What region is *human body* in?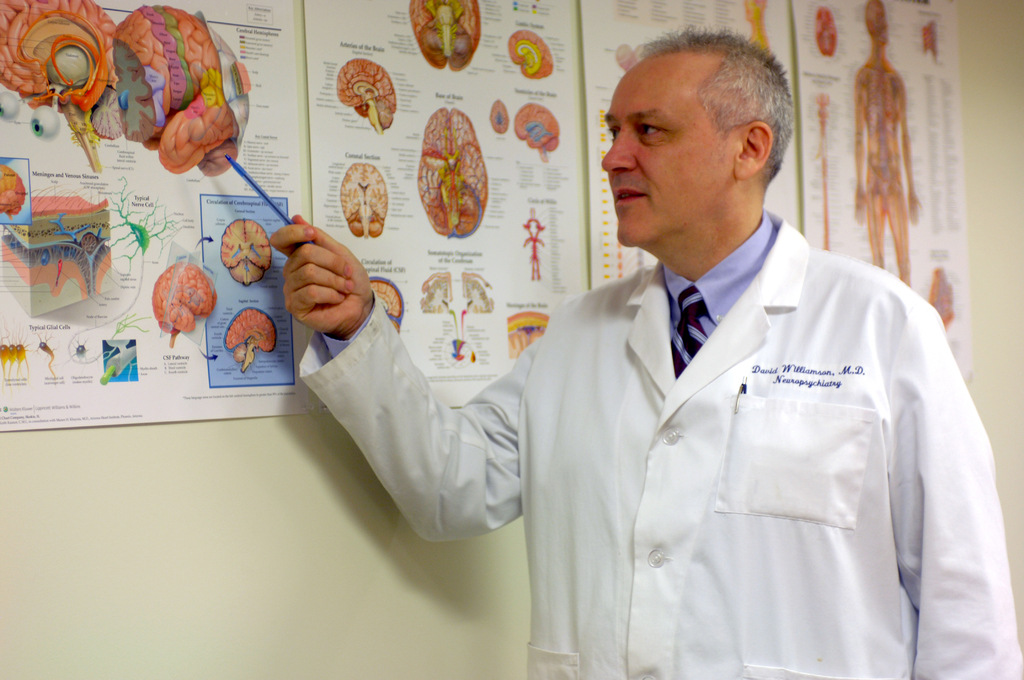
[x1=849, y1=49, x2=924, y2=270].
